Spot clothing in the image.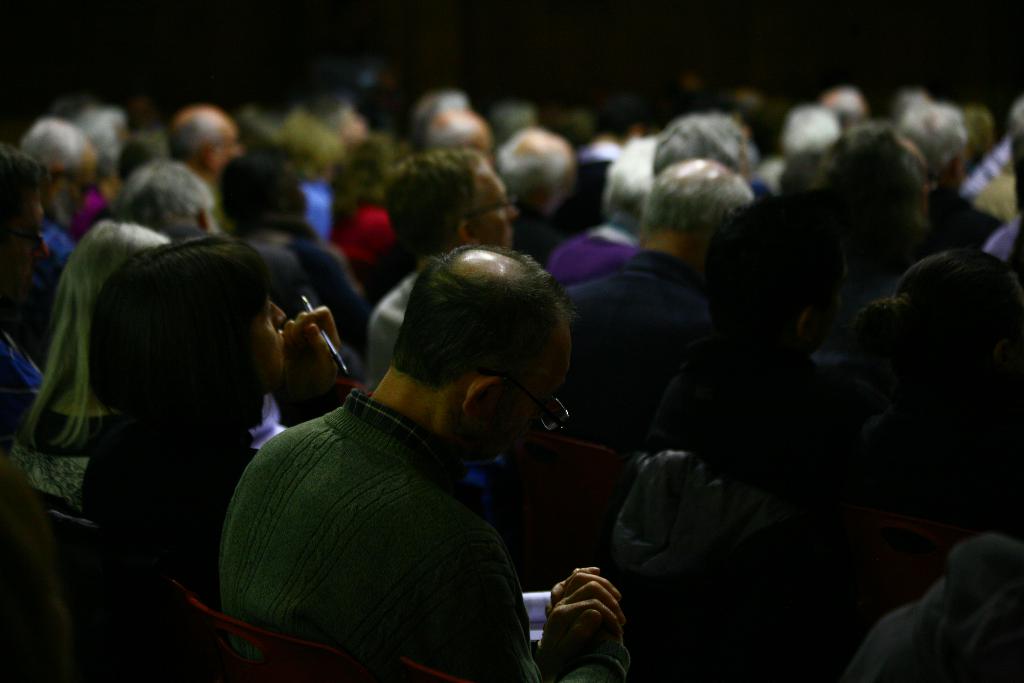
clothing found at [4, 402, 111, 491].
